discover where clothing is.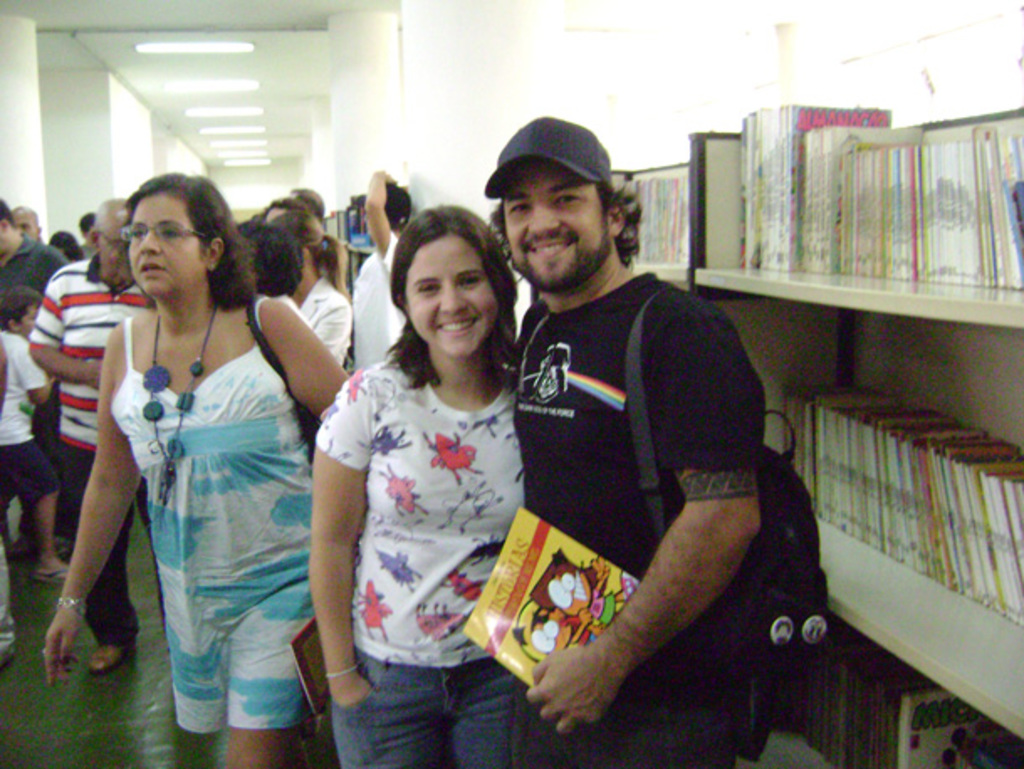
Discovered at left=0, top=235, right=64, bottom=319.
